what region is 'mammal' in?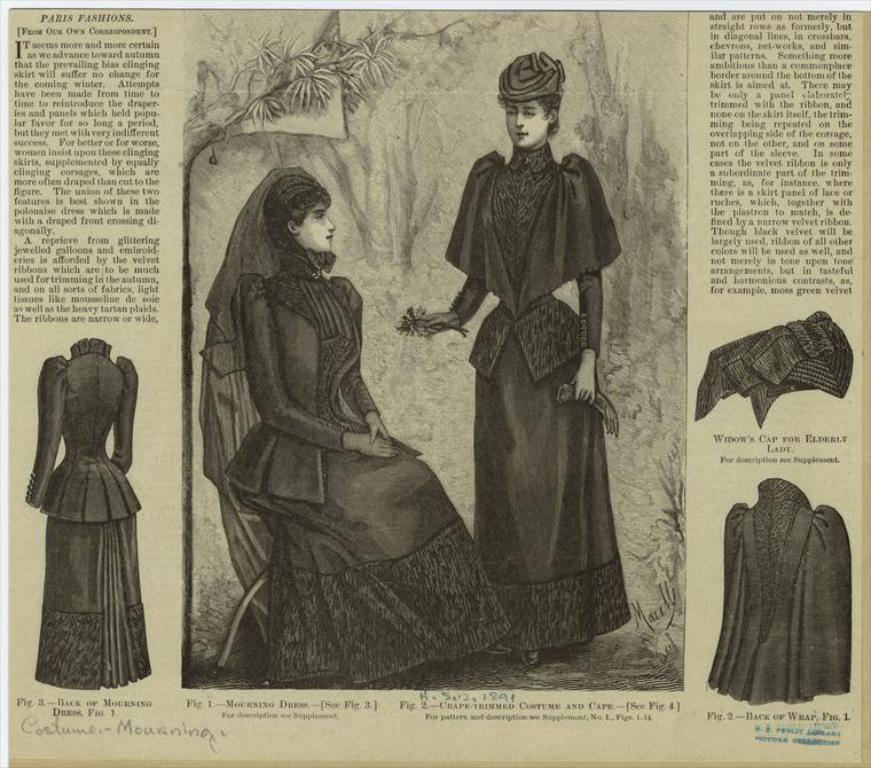
(193,152,510,688).
